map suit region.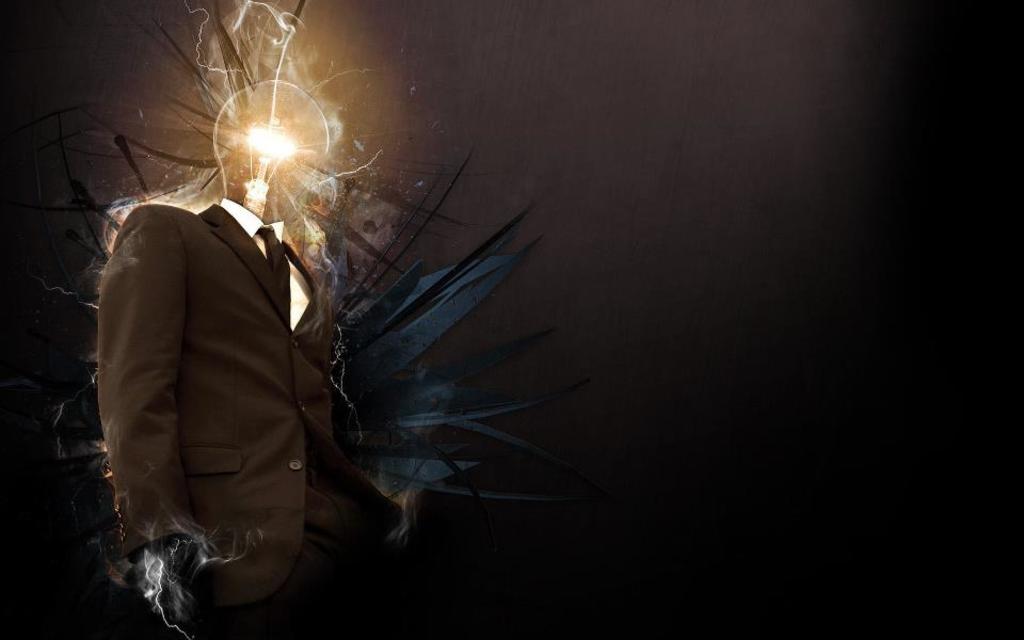
Mapped to rect(90, 203, 399, 612).
